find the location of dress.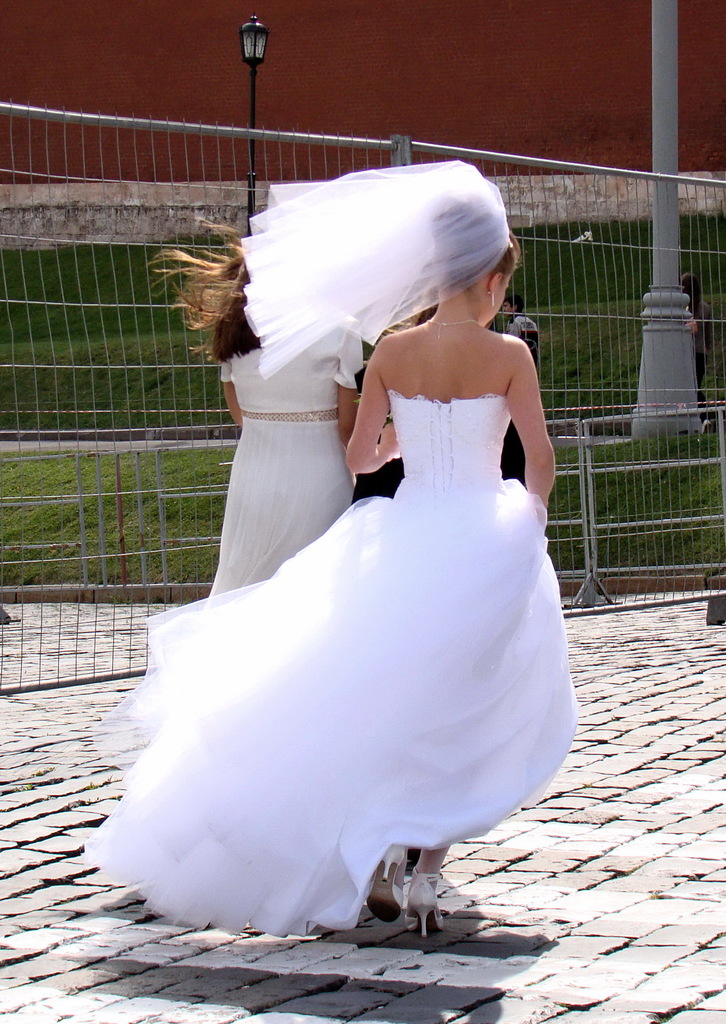
Location: {"x1": 85, "y1": 393, "x2": 575, "y2": 940}.
